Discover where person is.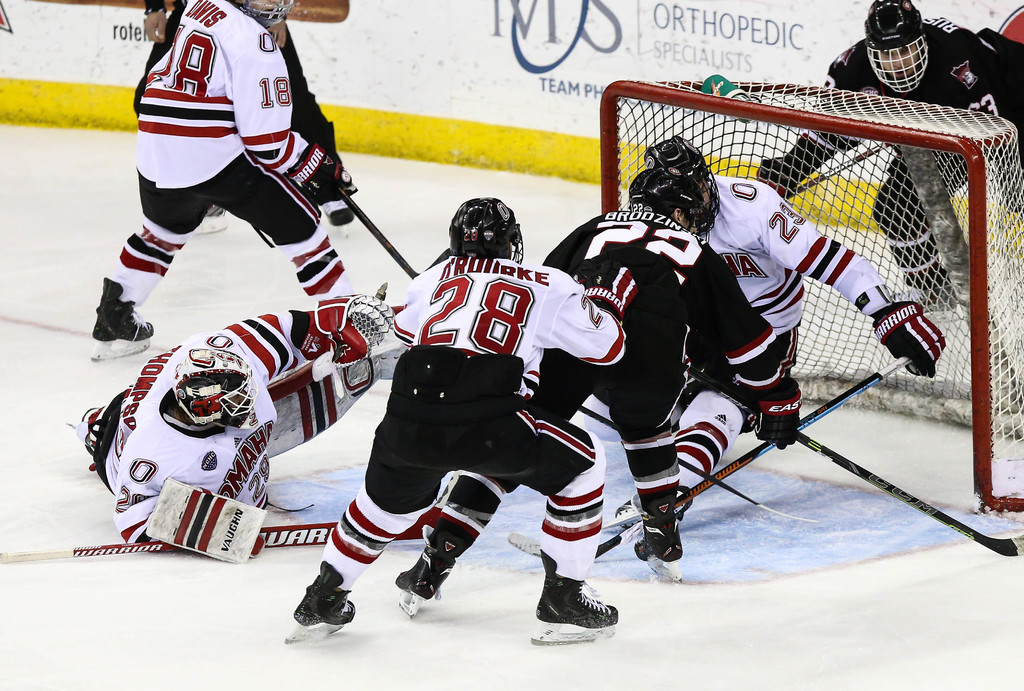
Discovered at x1=292, y1=196, x2=629, y2=647.
